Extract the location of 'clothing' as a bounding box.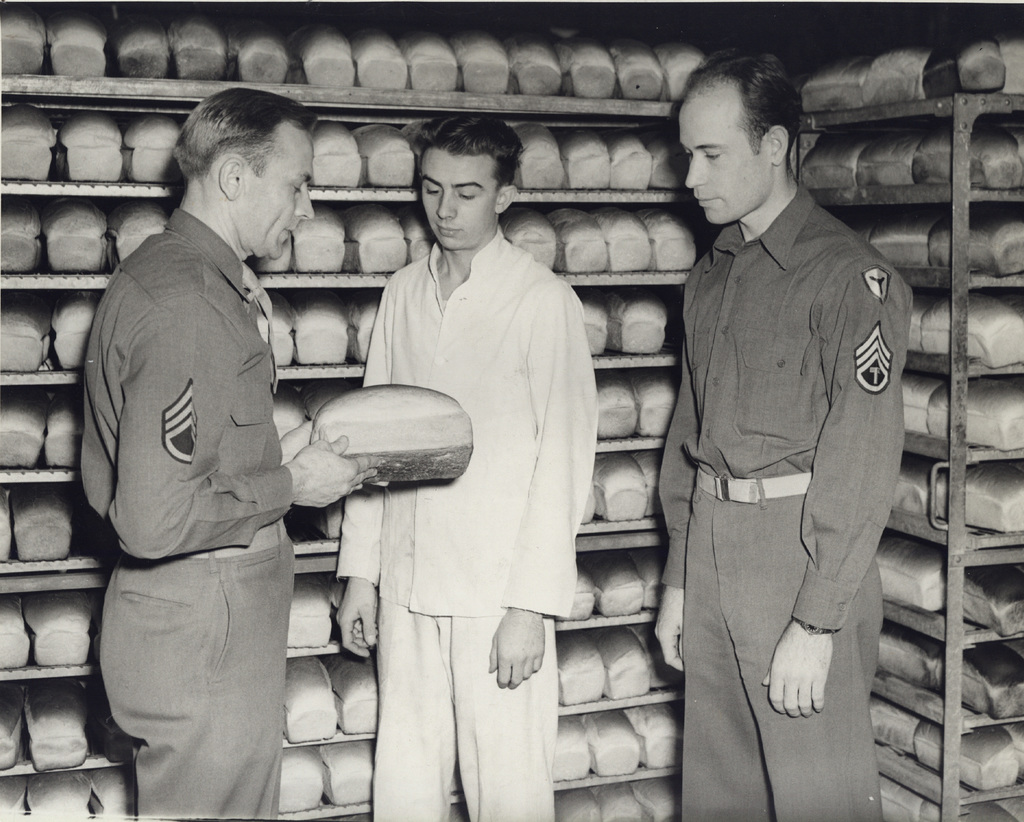
left=66, top=128, right=334, bottom=795.
